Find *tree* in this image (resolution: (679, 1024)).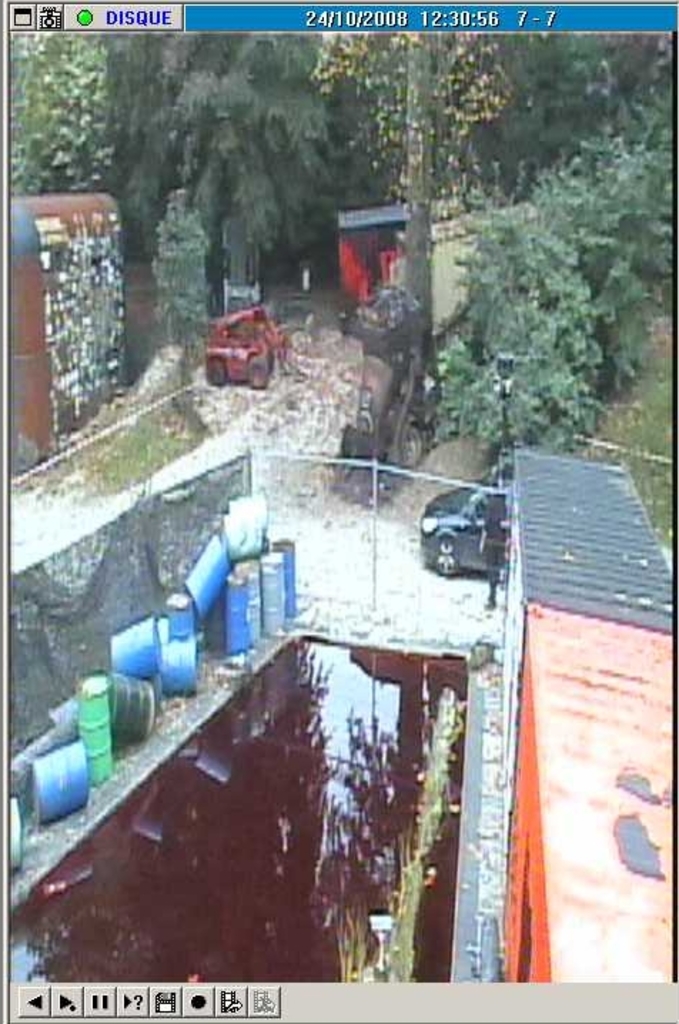
6:23:110:195.
